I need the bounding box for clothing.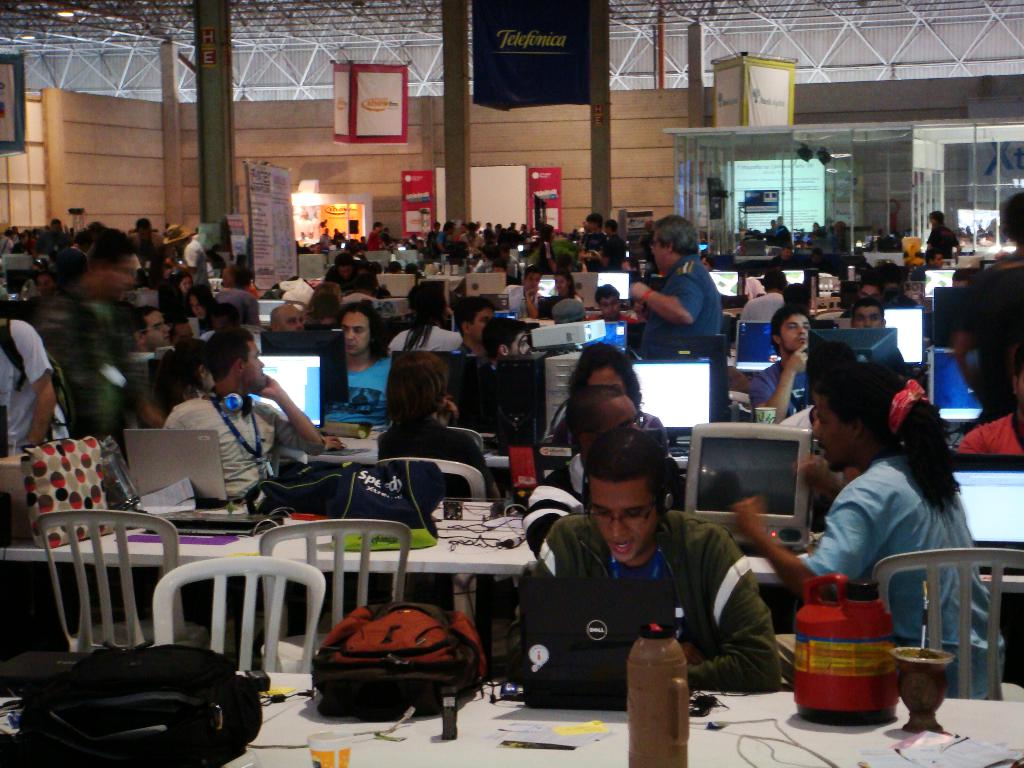
Here it is: pyautogui.locateOnScreen(390, 315, 459, 365).
